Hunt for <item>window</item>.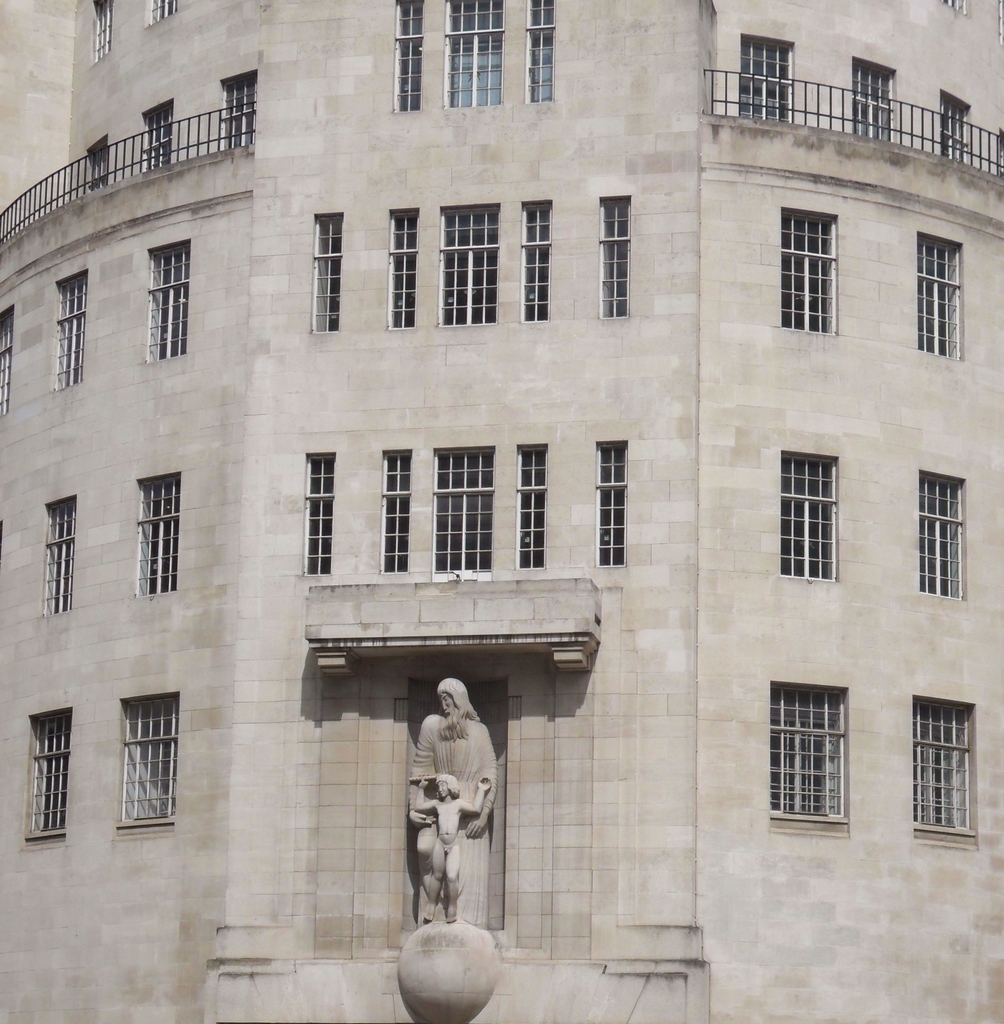
Hunted down at region(436, 454, 487, 574).
